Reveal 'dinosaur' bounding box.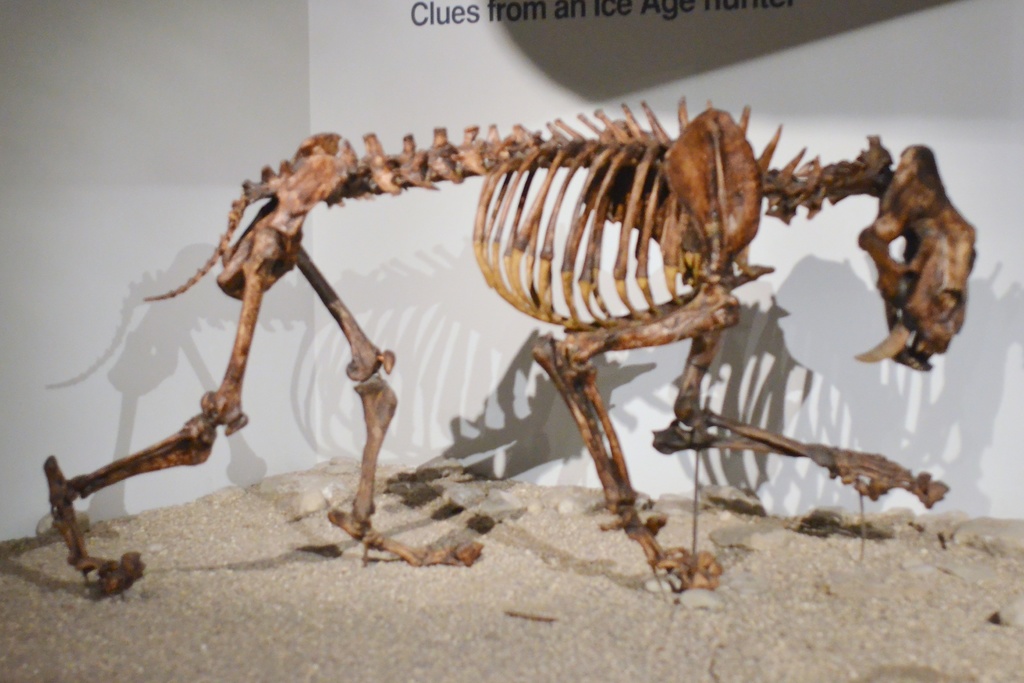
Revealed: [42,89,976,602].
